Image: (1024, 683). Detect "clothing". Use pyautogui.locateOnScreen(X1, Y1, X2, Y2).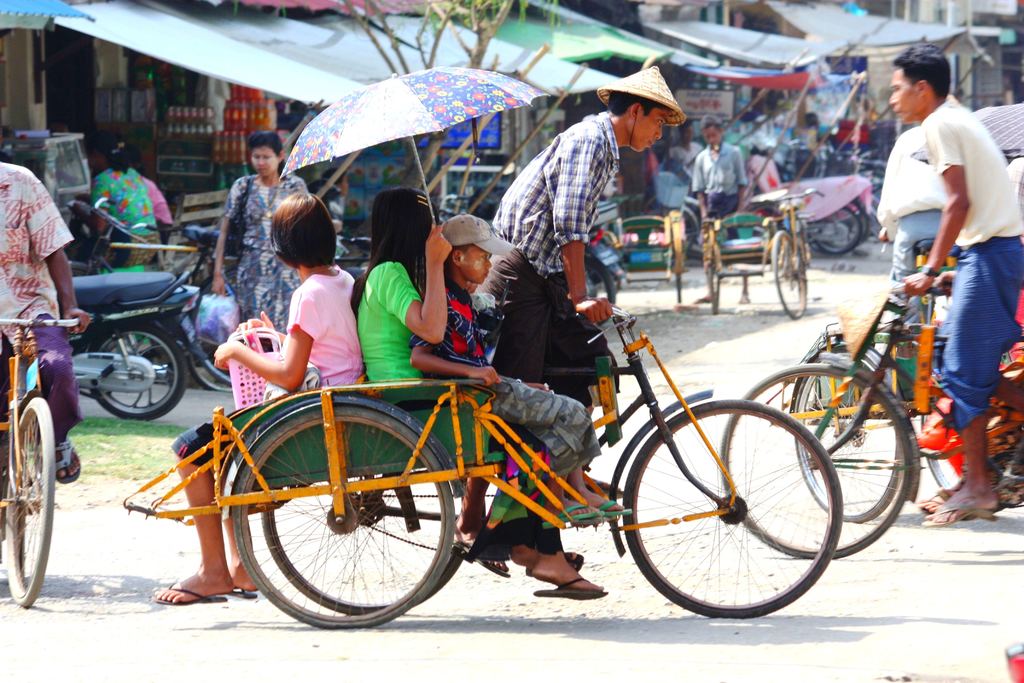
pyautogui.locateOnScreen(408, 274, 604, 476).
